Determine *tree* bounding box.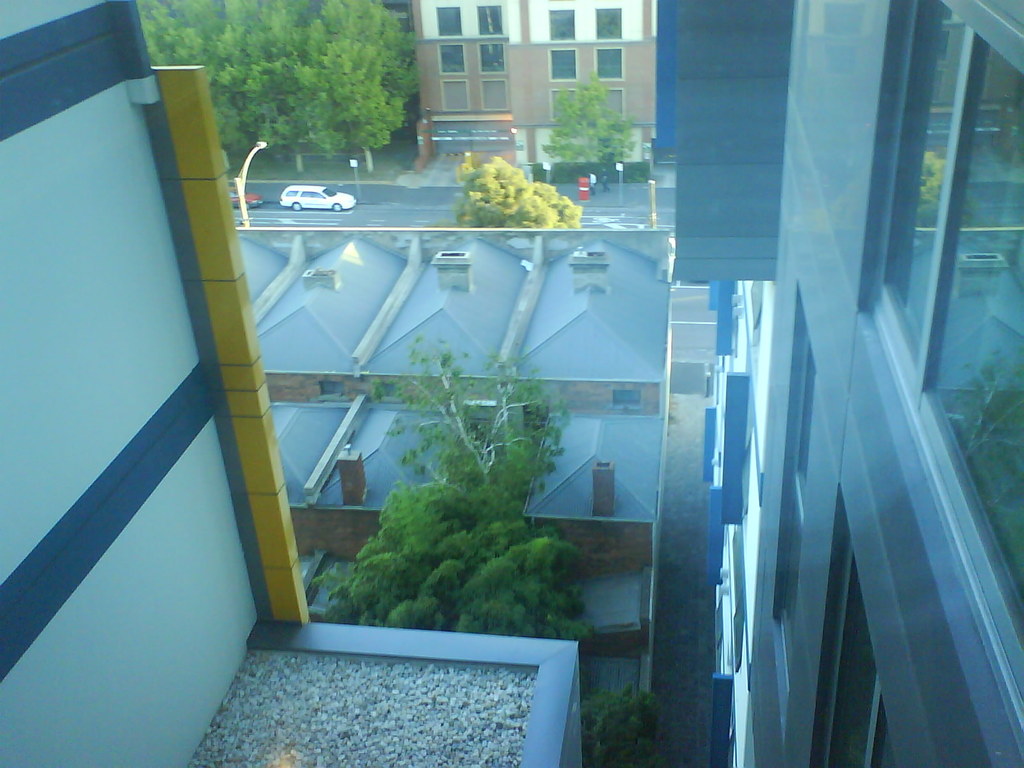
Determined: pyautogui.locateOnScreen(584, 685, 677, 767).
